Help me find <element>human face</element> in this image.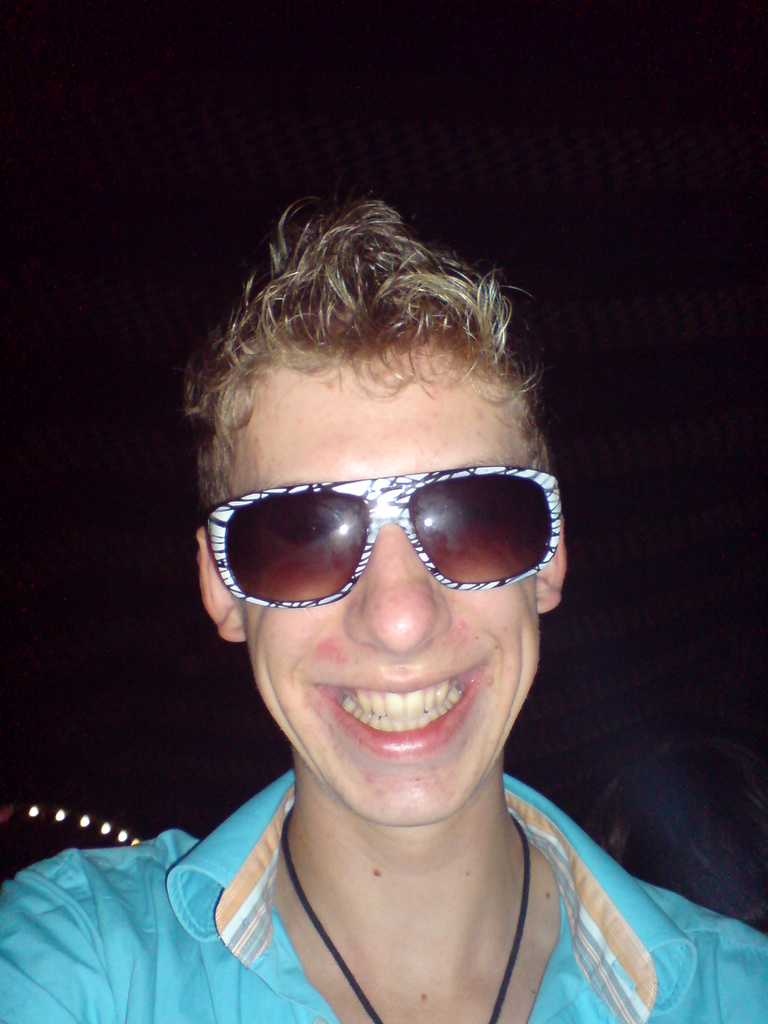
Found it: [239,342,535,829].
